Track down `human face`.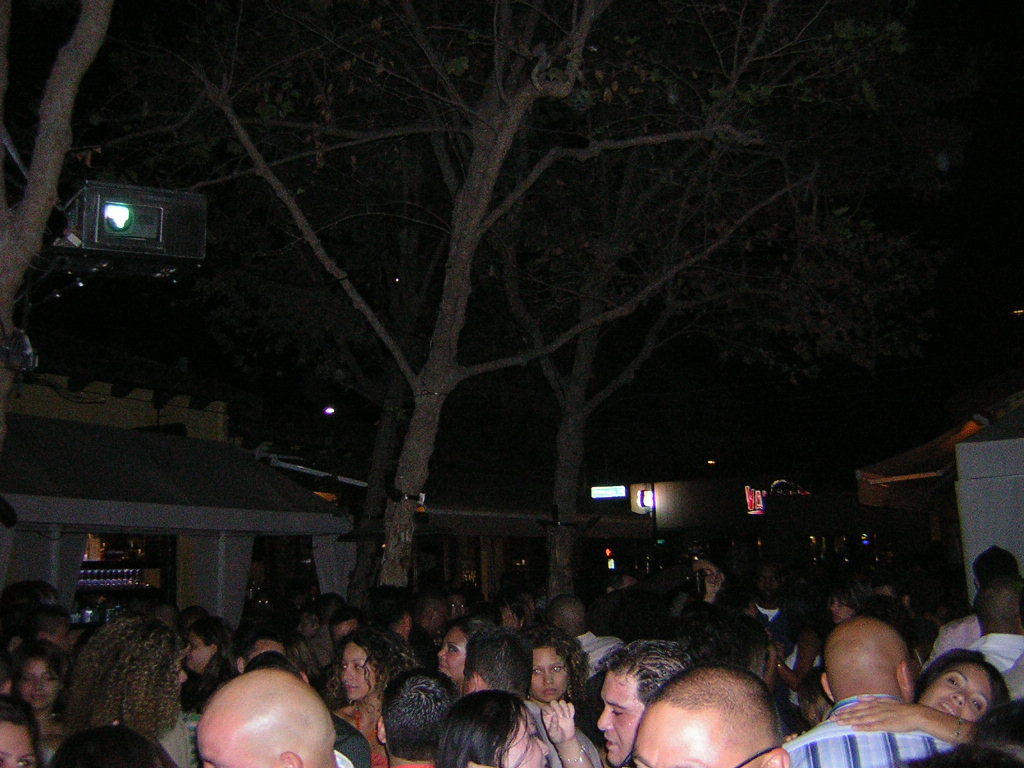
Tracked to region(195, 730, 250, 767).
